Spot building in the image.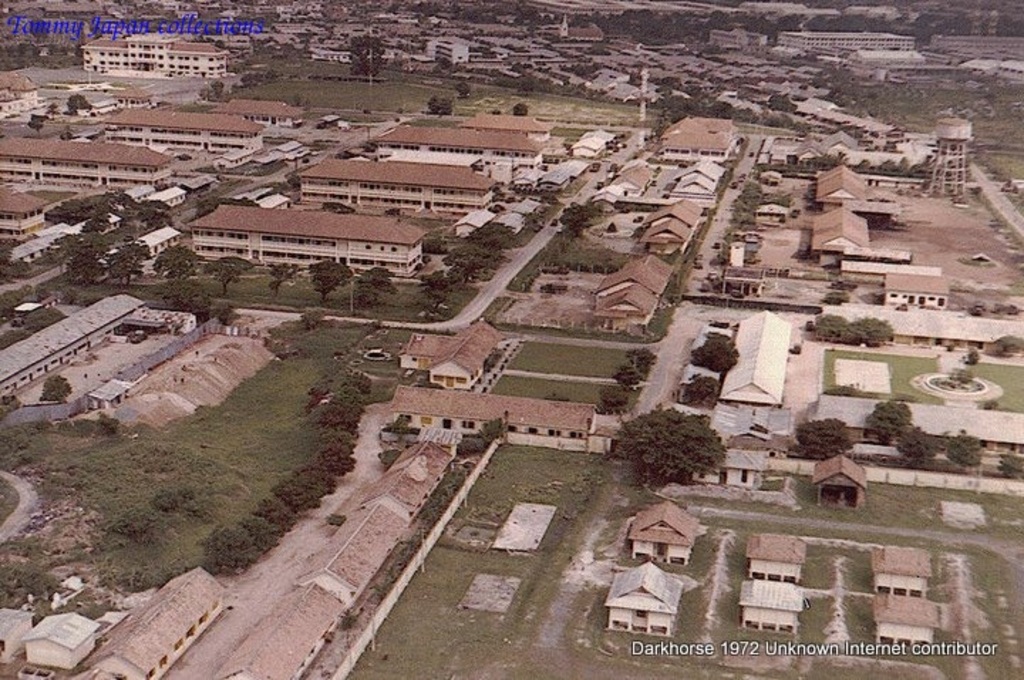
building found at {"left": 0, "top": 185, "right": 47, "bottom": 242}.
